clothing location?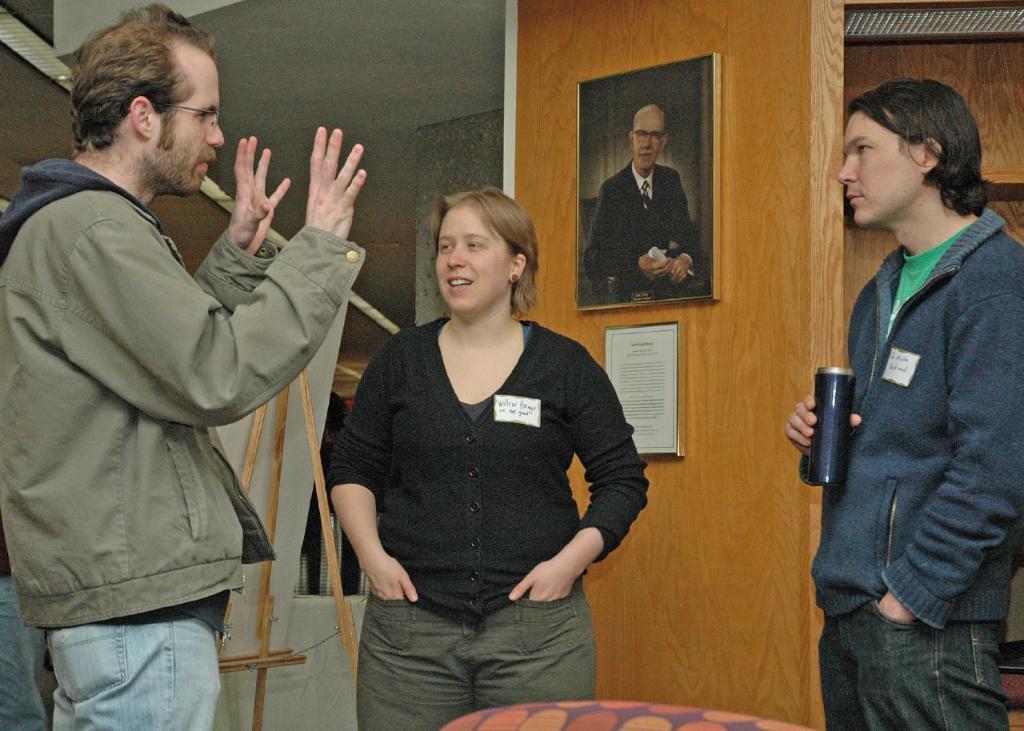
x1=359, y1=597, x2=593, y2=730
